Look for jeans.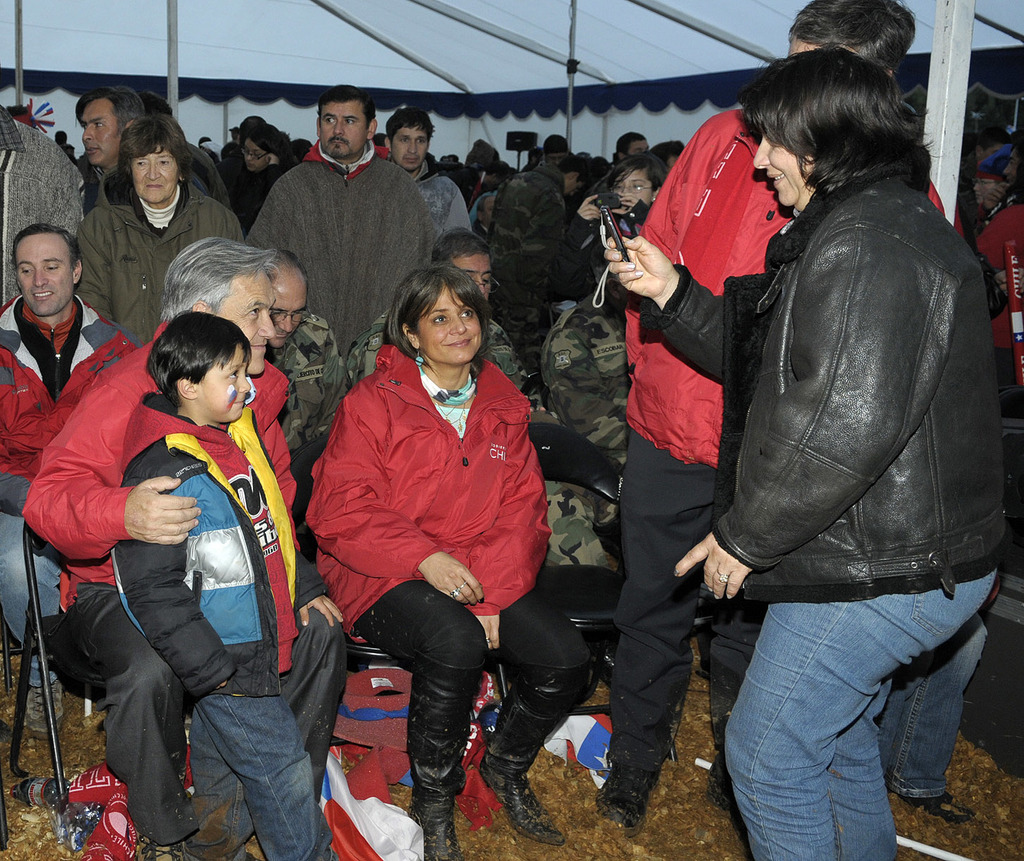
Found: box(711, 564, 991, 860).
